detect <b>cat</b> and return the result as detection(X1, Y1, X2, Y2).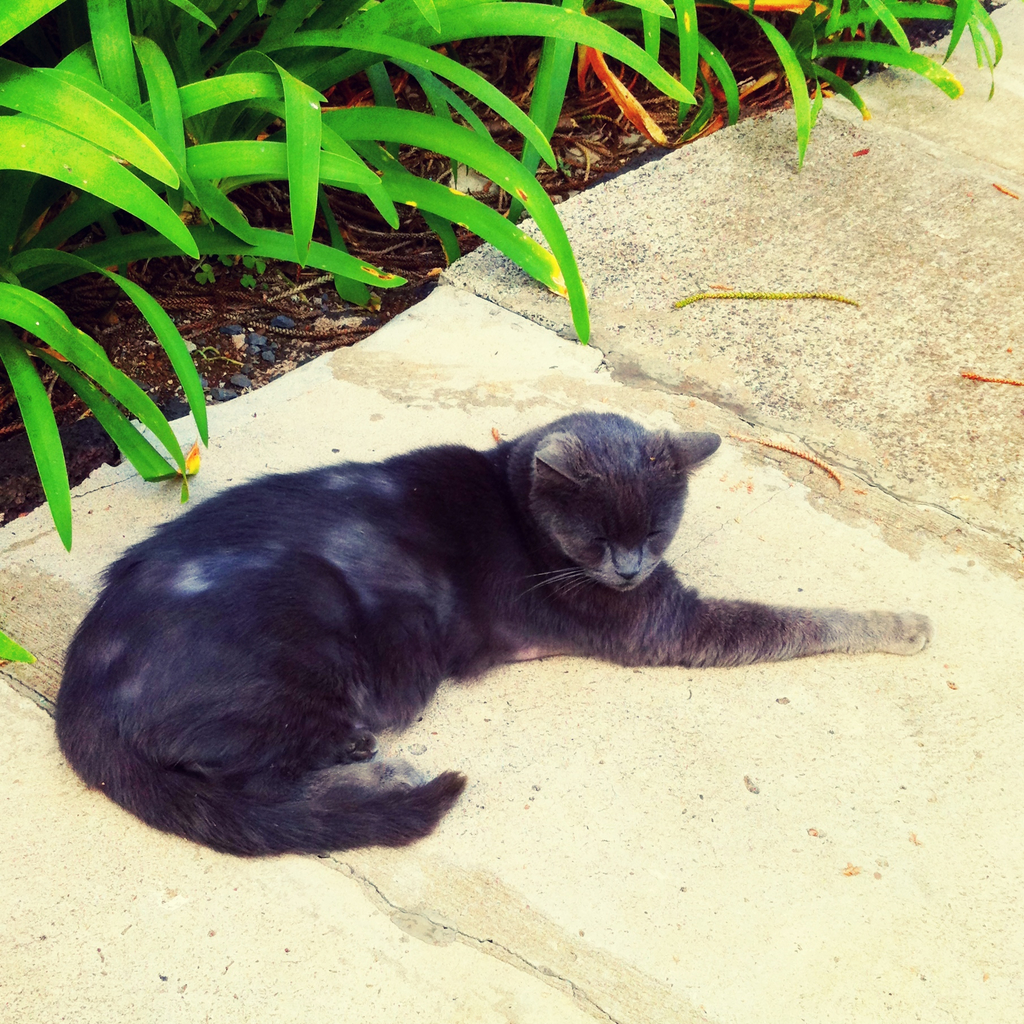
detection(49, 402, 938, 851).
